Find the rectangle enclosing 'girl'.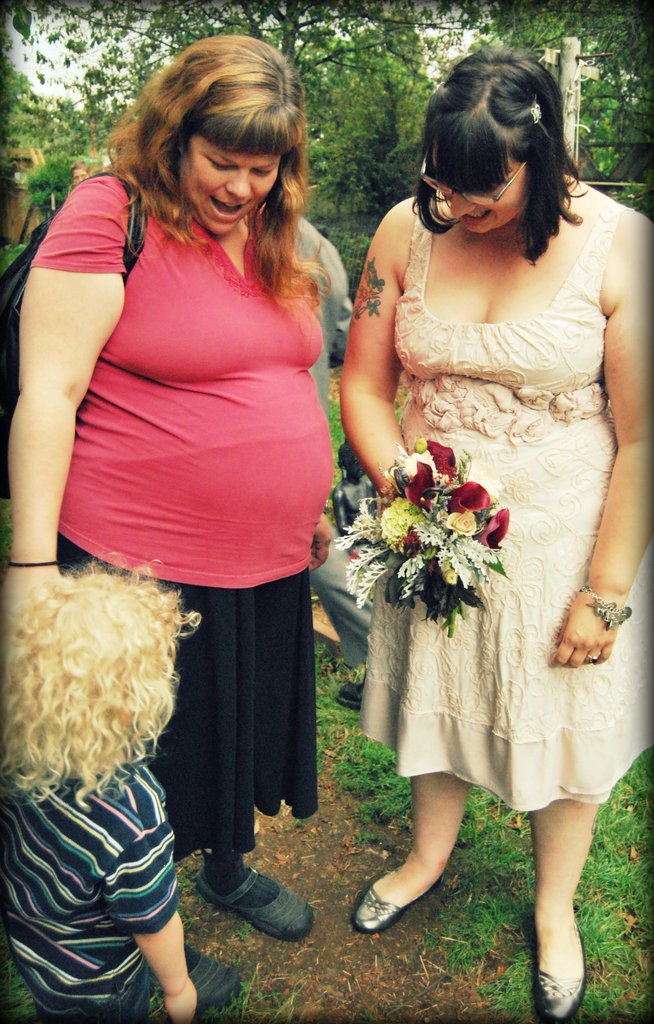
bbox=[0, 545, 235, 1023].
